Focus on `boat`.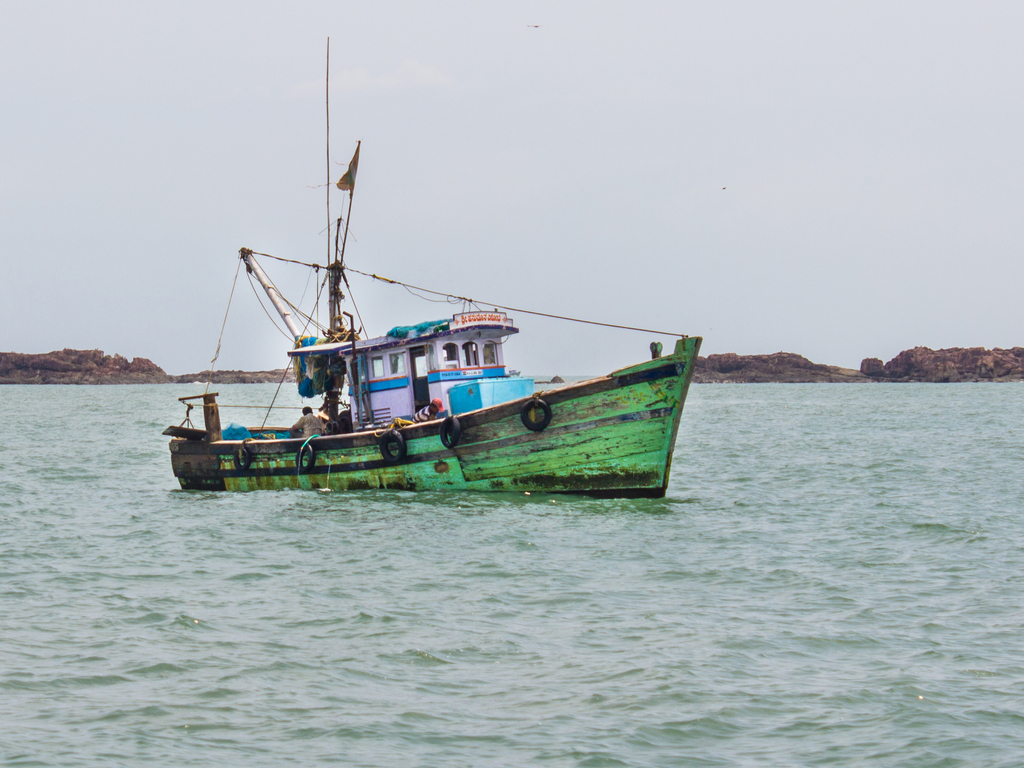
Focused at rect(168, 120, 689, 515).
